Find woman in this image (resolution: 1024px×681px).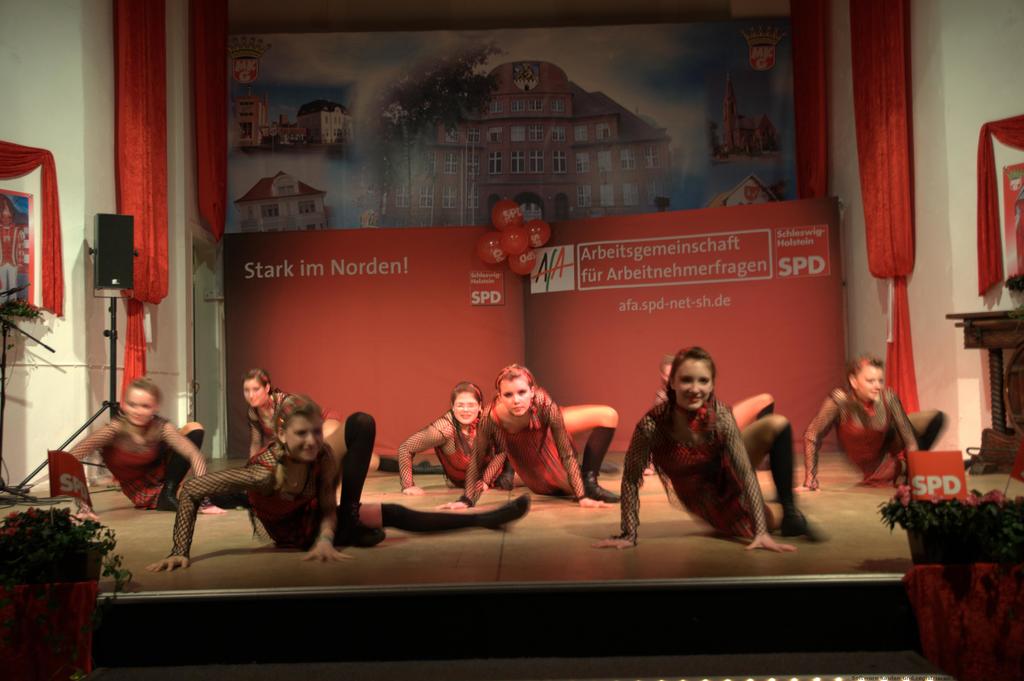
crop(145, 396, 536, 572).
